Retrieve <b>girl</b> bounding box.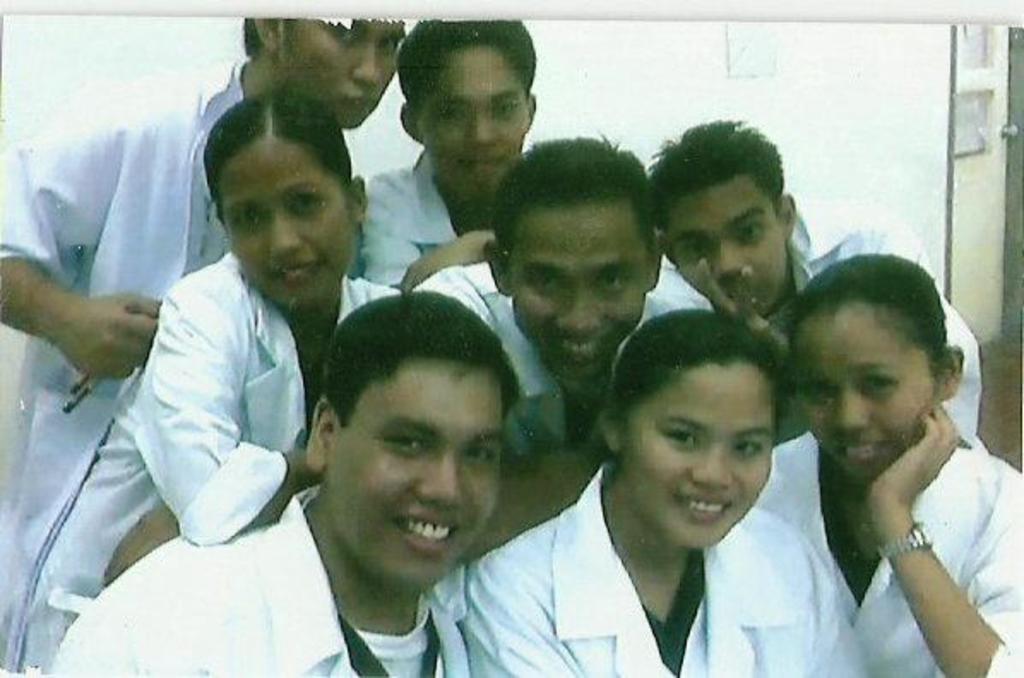
Bounding box: (x1=29, y1=94, x2=426, y2=676).
